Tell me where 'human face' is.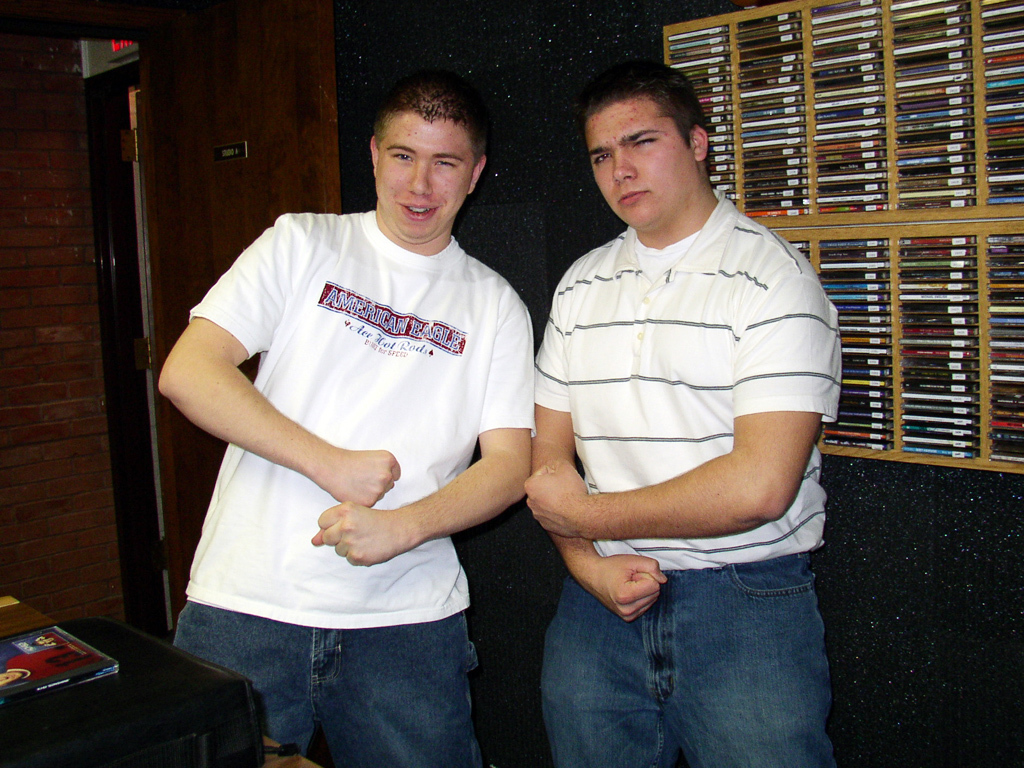
'human face' is at 584 102 691 227.
